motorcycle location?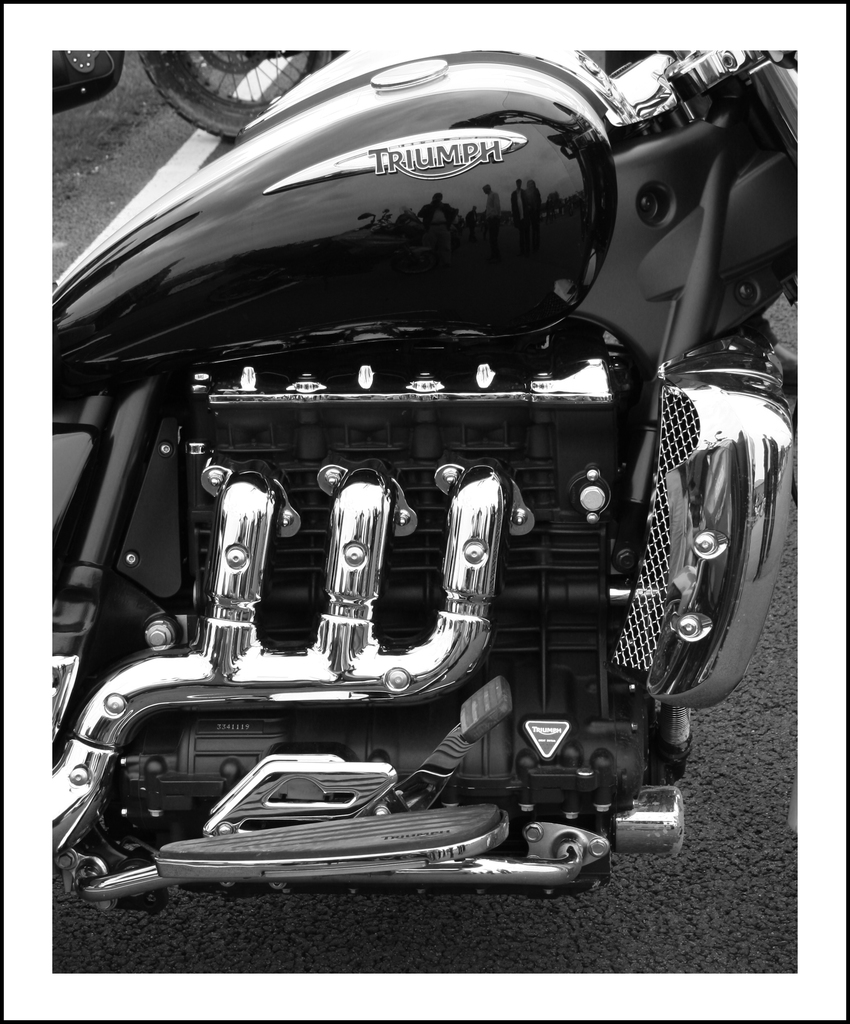
select_region(11, 15, 749, 970)
